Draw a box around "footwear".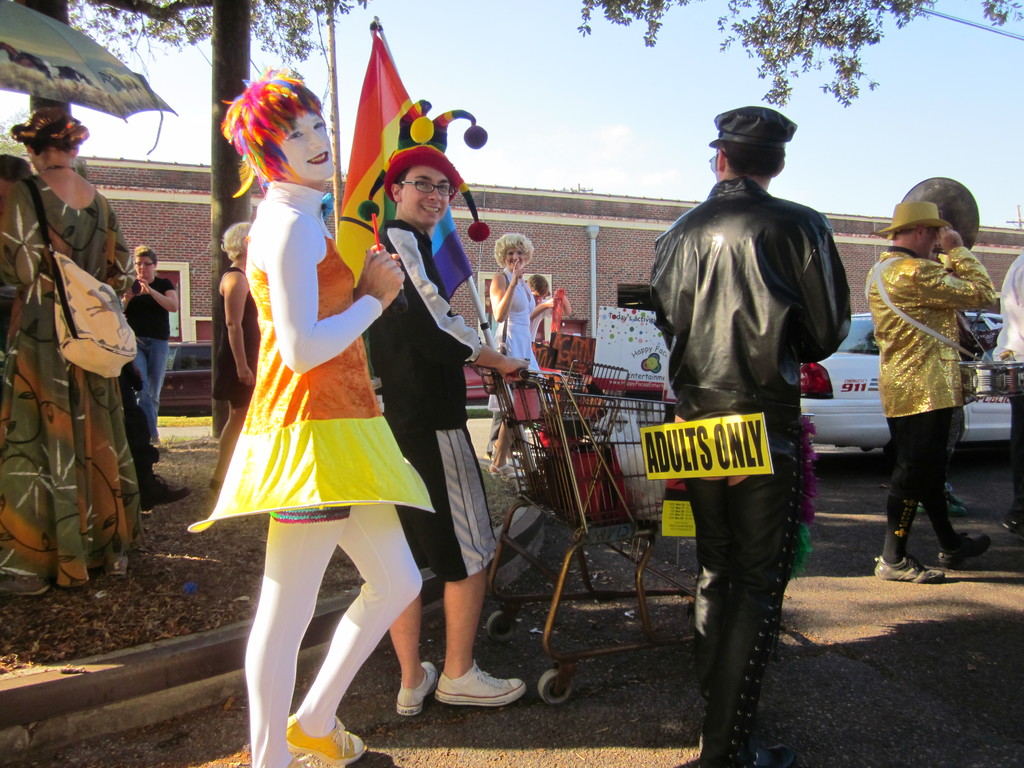
938,529,1000,561.
